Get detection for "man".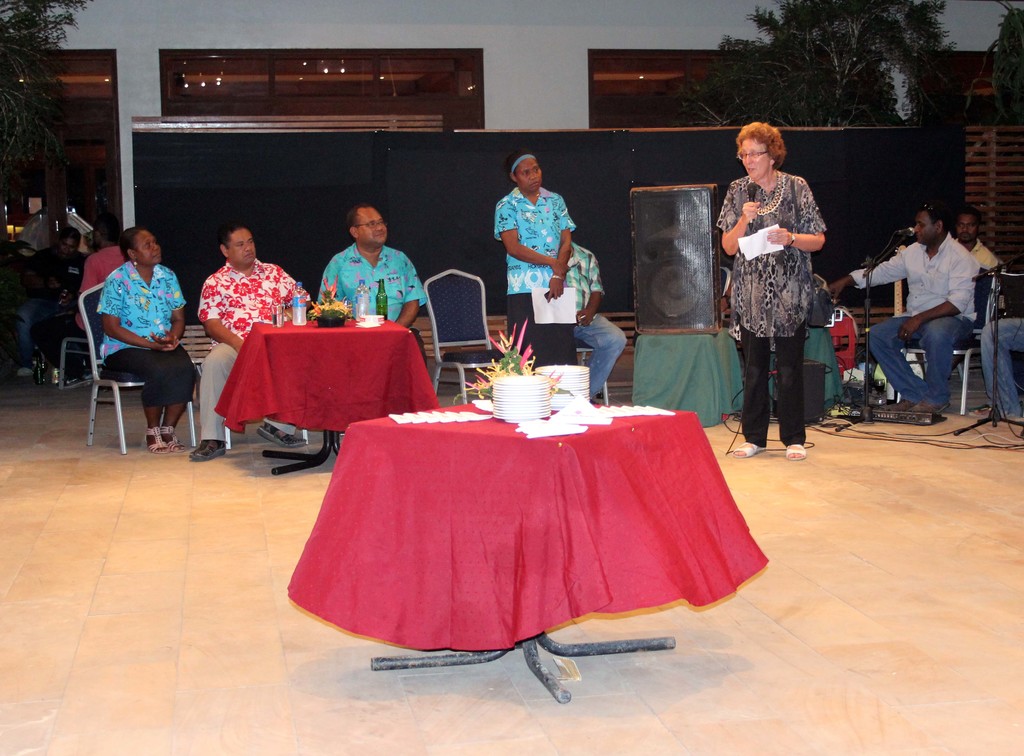
Detection: crop(952, 203, 995, 272).
